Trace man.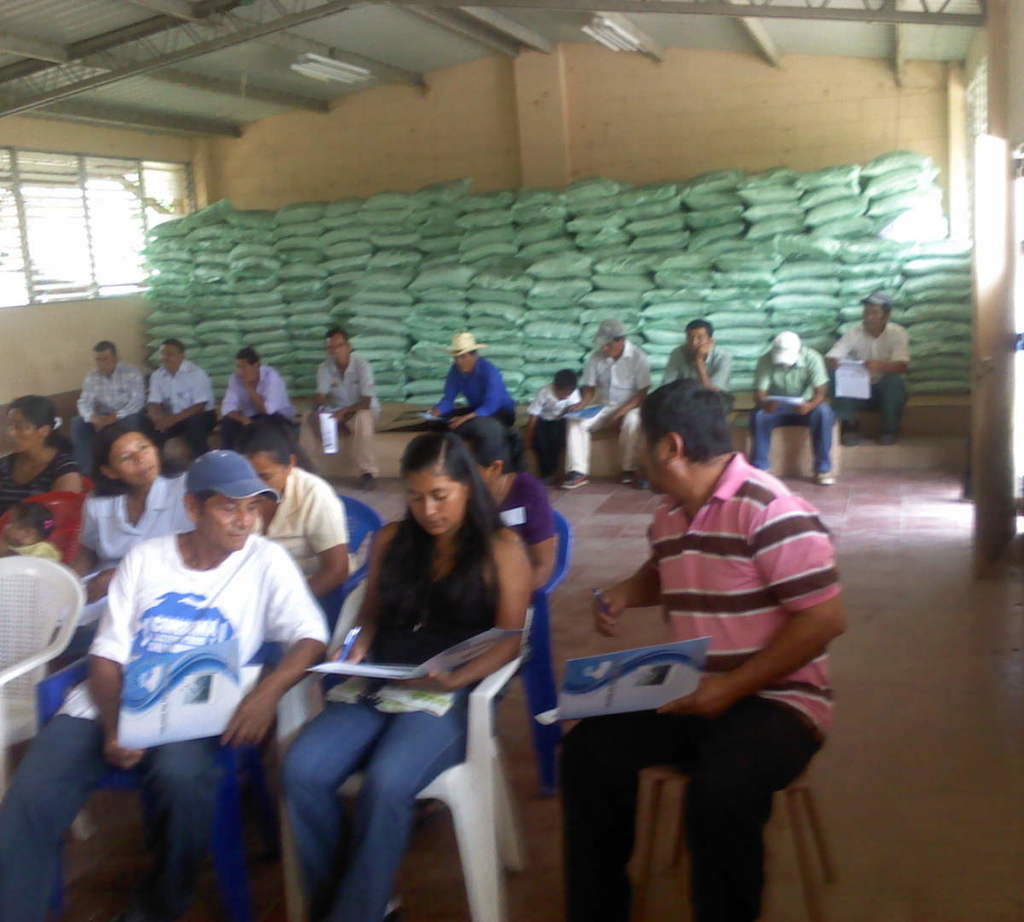
Traced to (left=637, top=319, right=733, bottom=490).
